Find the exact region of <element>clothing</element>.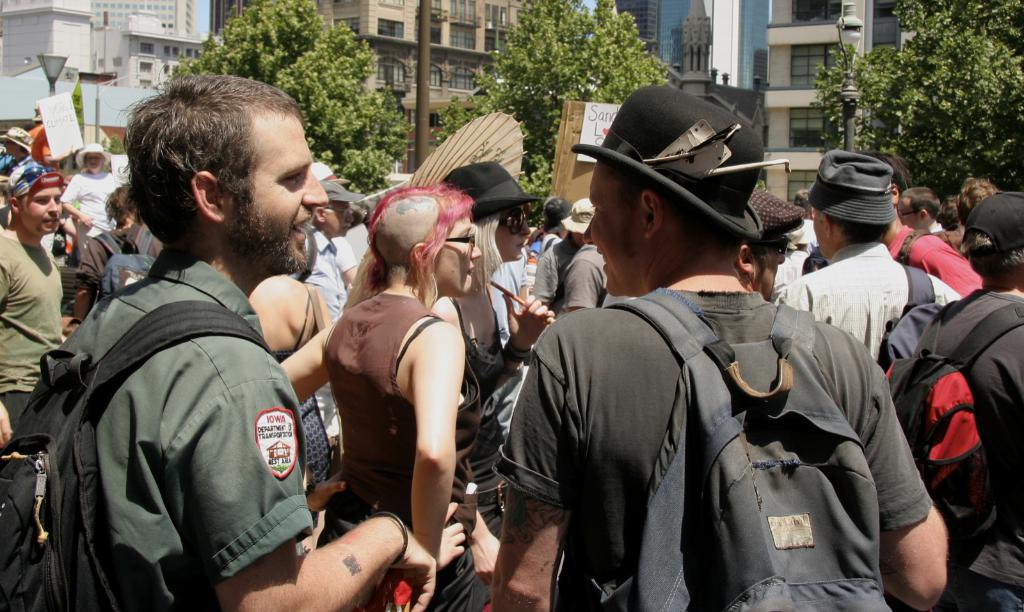
Exact region: bbox(559, 246, 625, 312).
